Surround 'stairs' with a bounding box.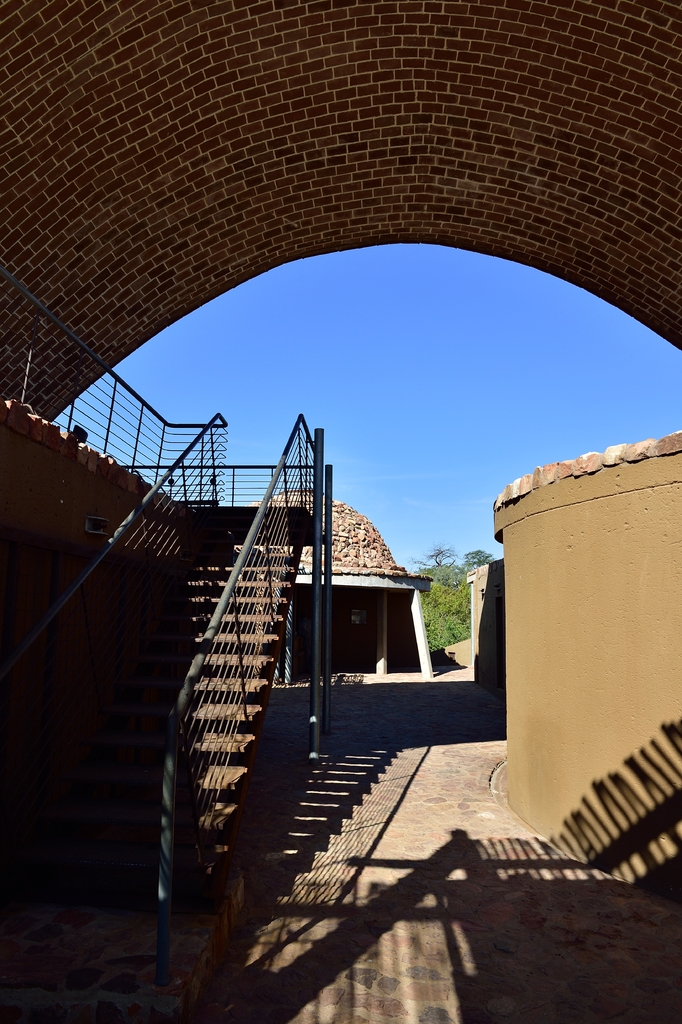
BBox(0, 502, 313, 906).
